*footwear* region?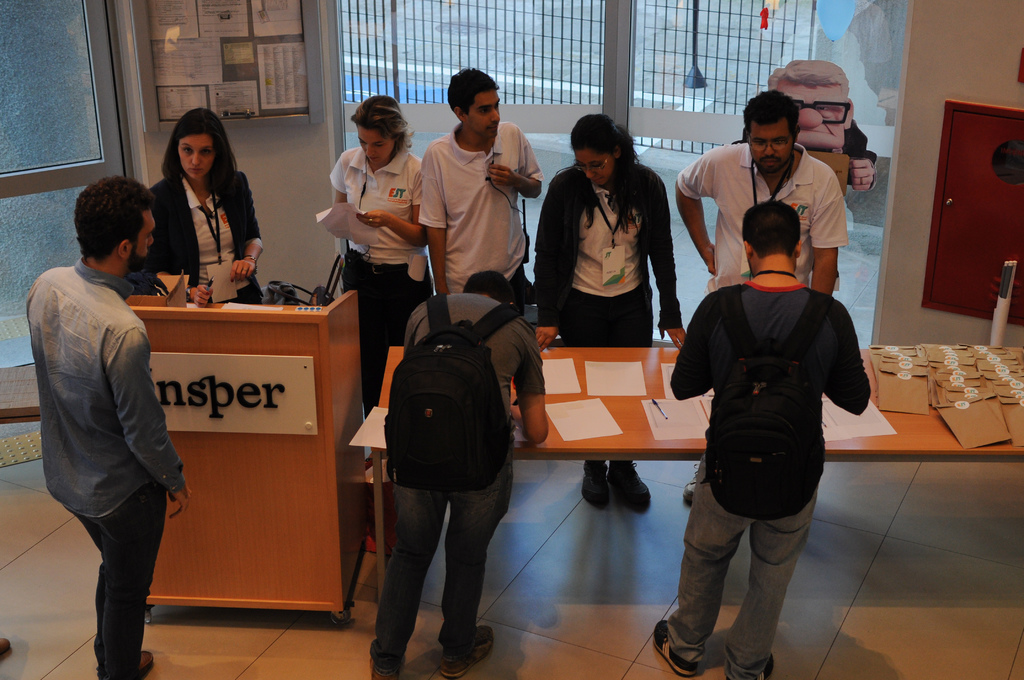
pyautogui.locateOnScreen(753, 654, 774, 679)
